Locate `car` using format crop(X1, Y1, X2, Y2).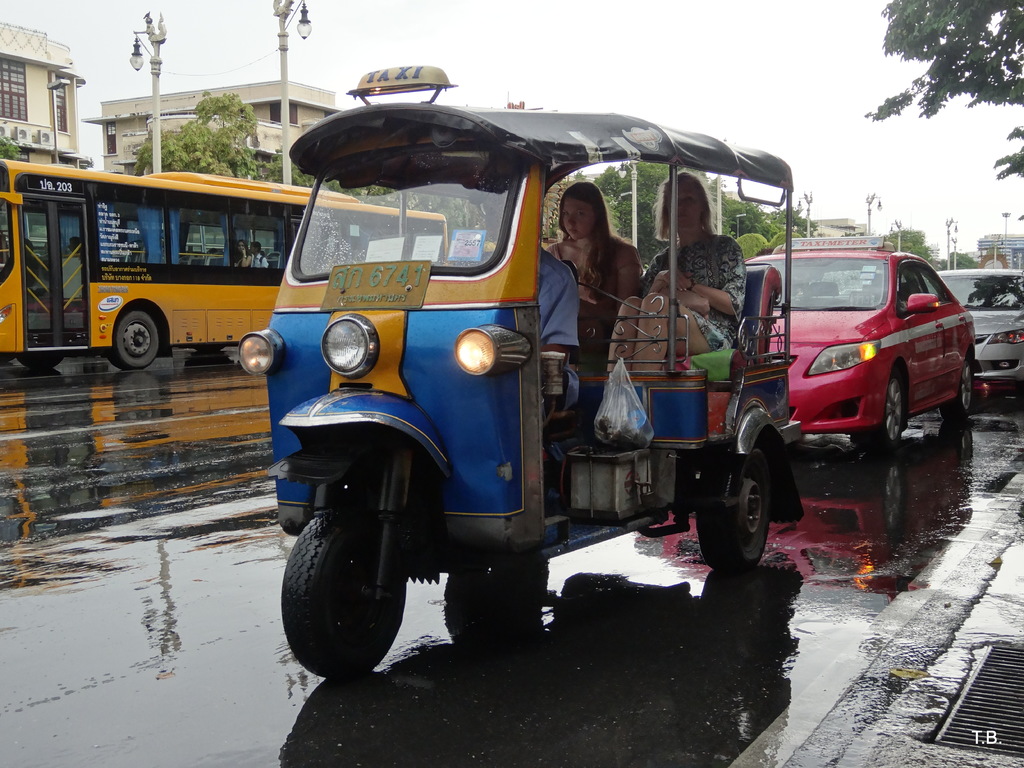
crop(925, 268, 1023, 409).
